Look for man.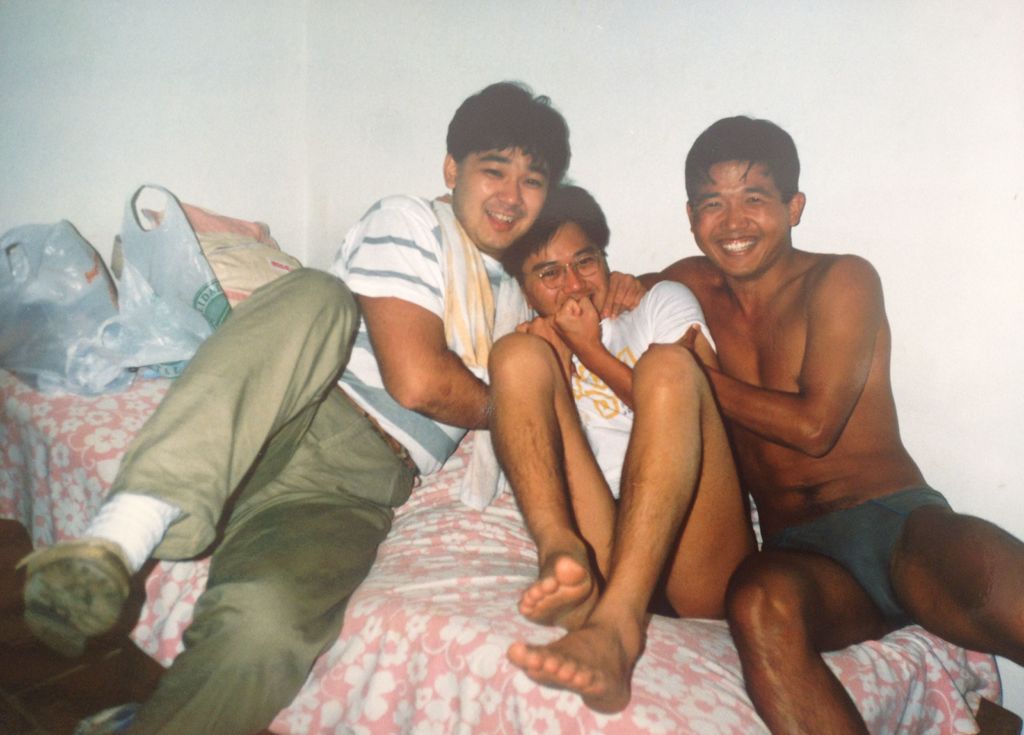
Found: bbox=(7, 77, 648, 734).
